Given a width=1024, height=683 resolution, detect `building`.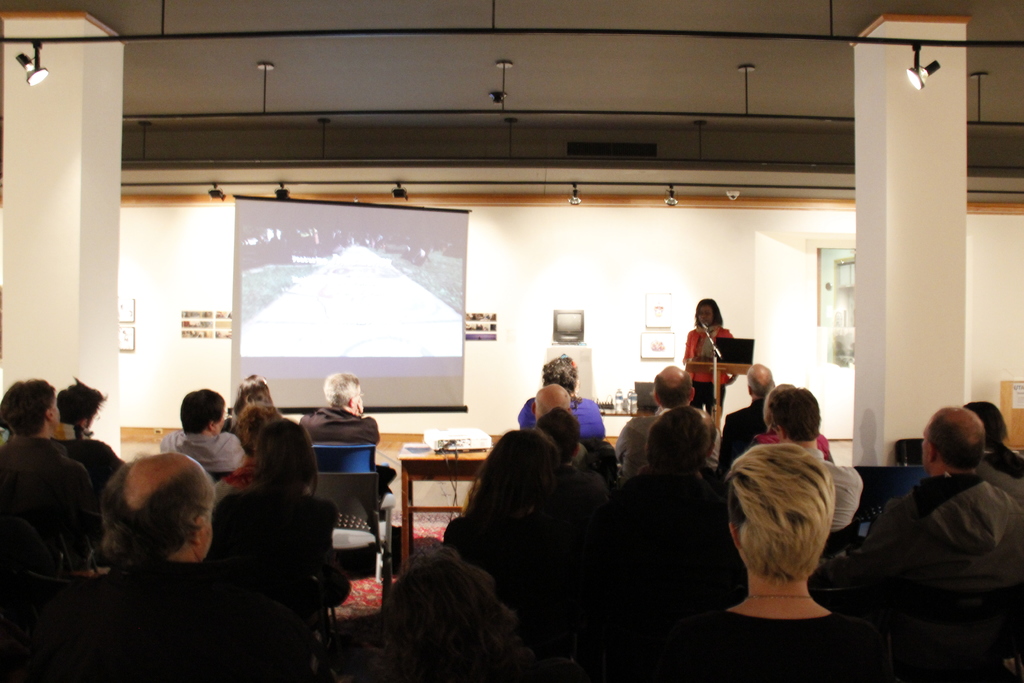
<bbox>0, 0, 1023, 682</bbox>.
